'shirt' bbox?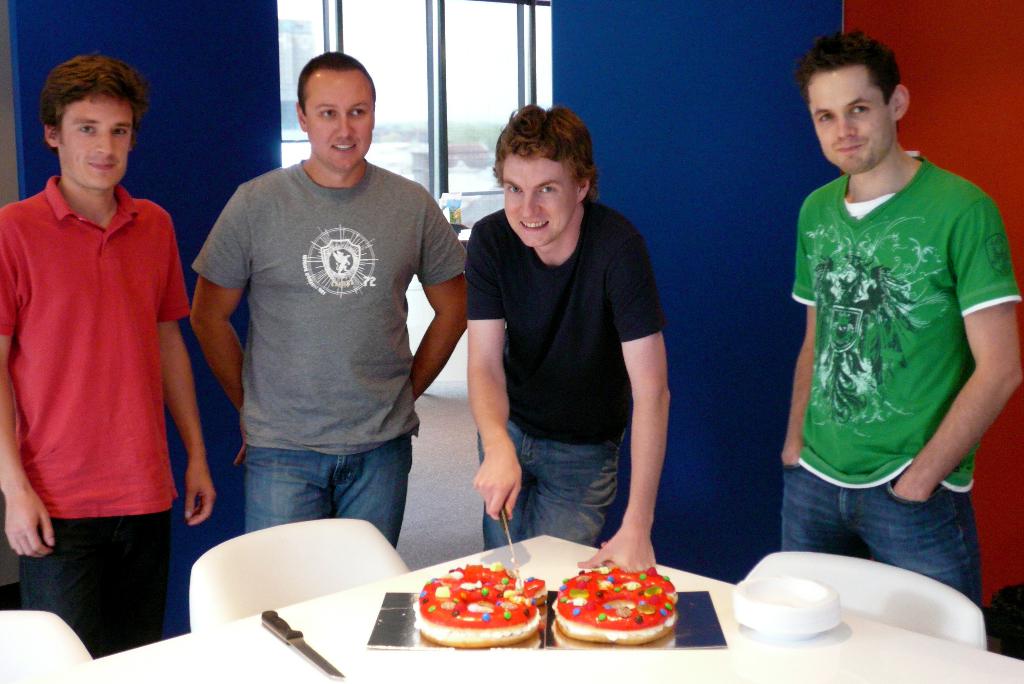
box=[13, 106, 190, 541]
